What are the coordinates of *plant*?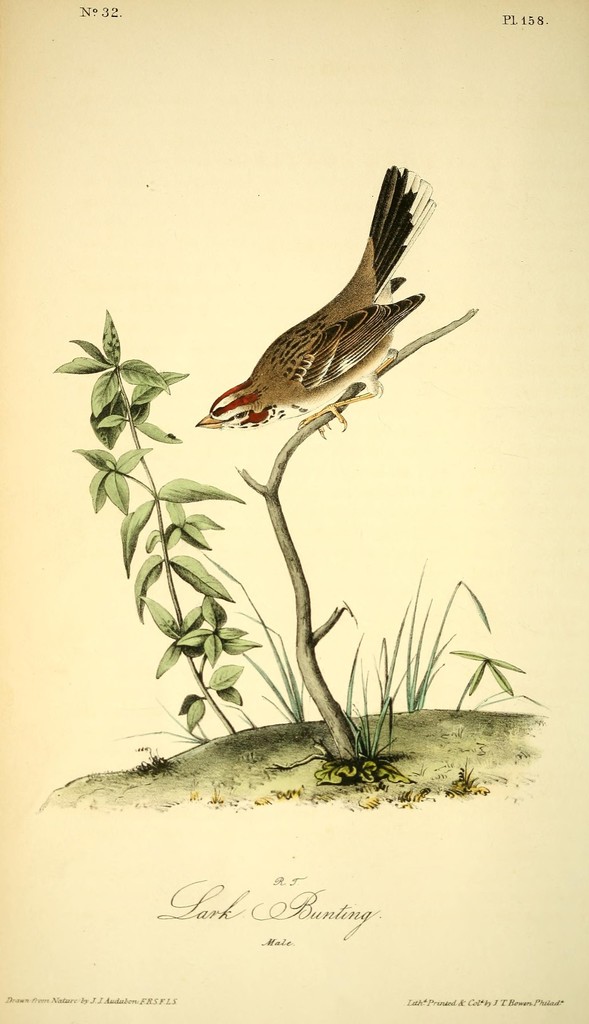
box(451, 617, 546, 703).
